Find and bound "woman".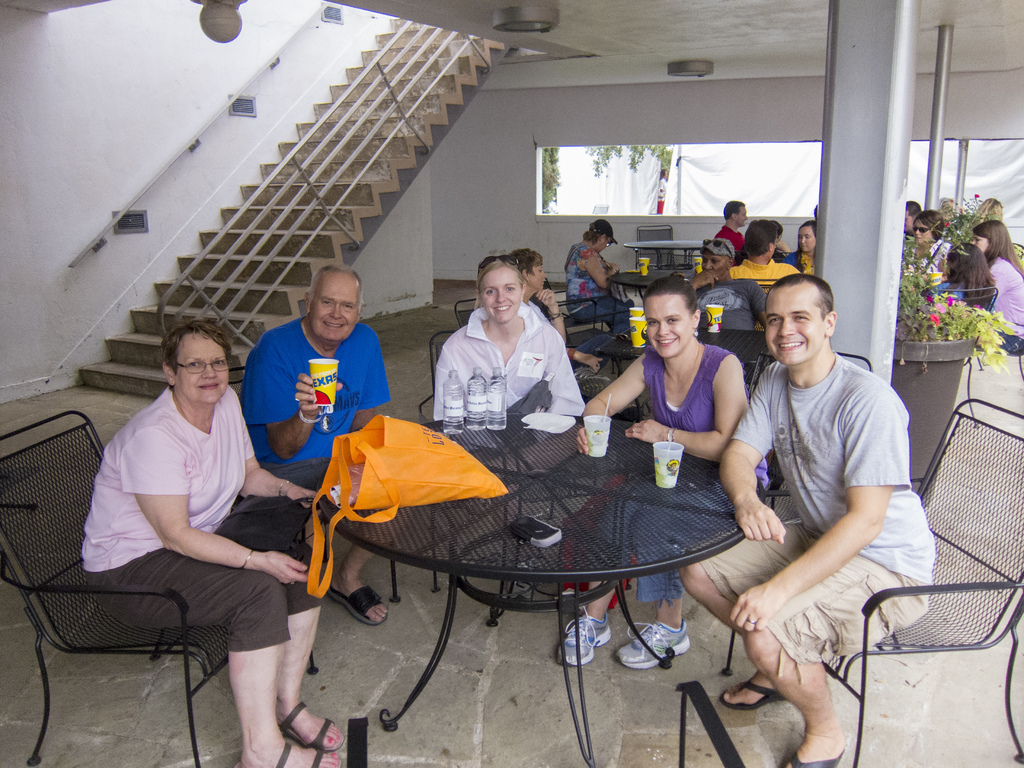
Bound: [907,212,944,273].
